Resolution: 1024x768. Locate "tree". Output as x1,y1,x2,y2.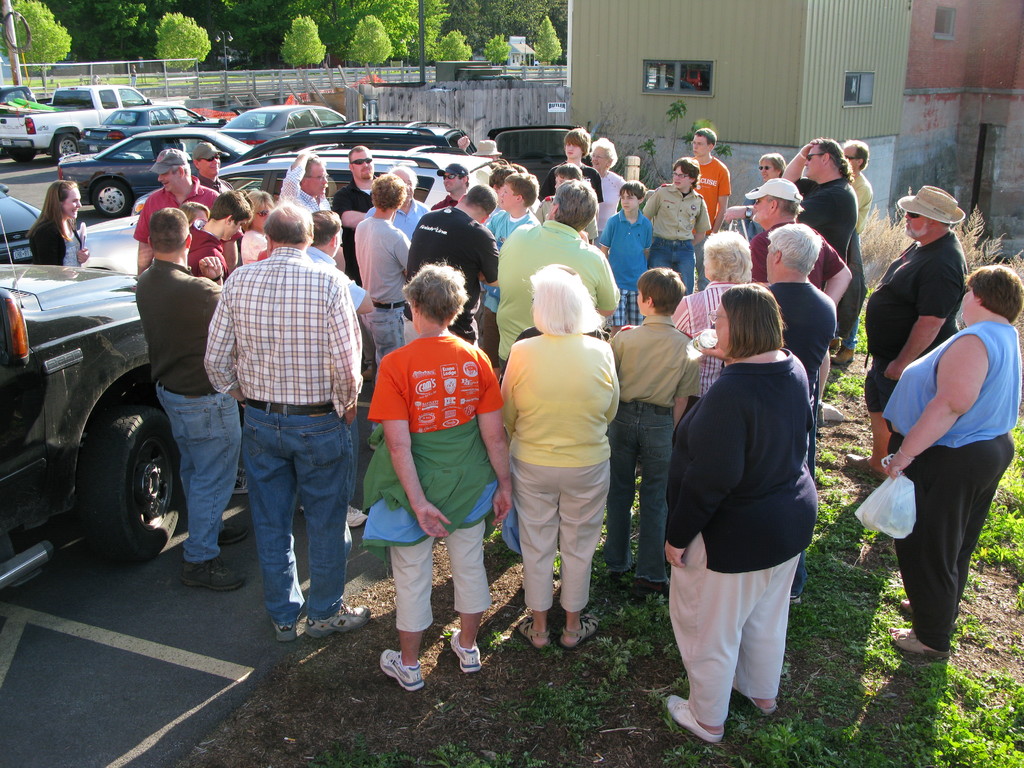
163,6,218,78.
